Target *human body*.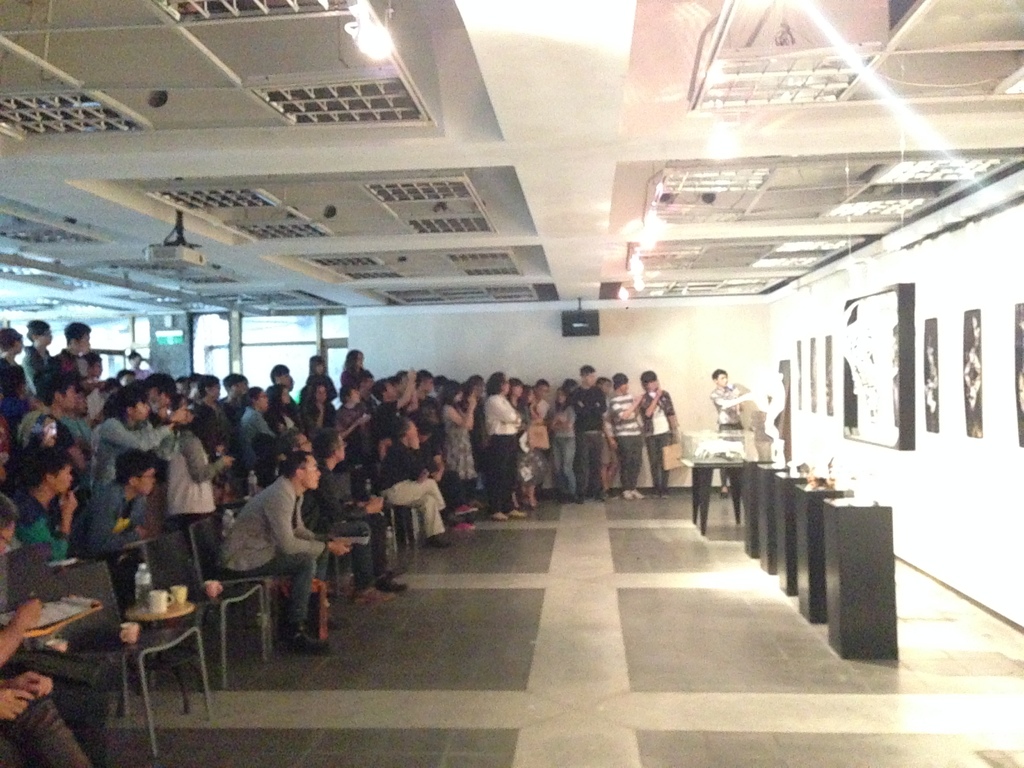
Target region: {"left": 241, "top": 390, "right": 276, "bottom": 460}.
